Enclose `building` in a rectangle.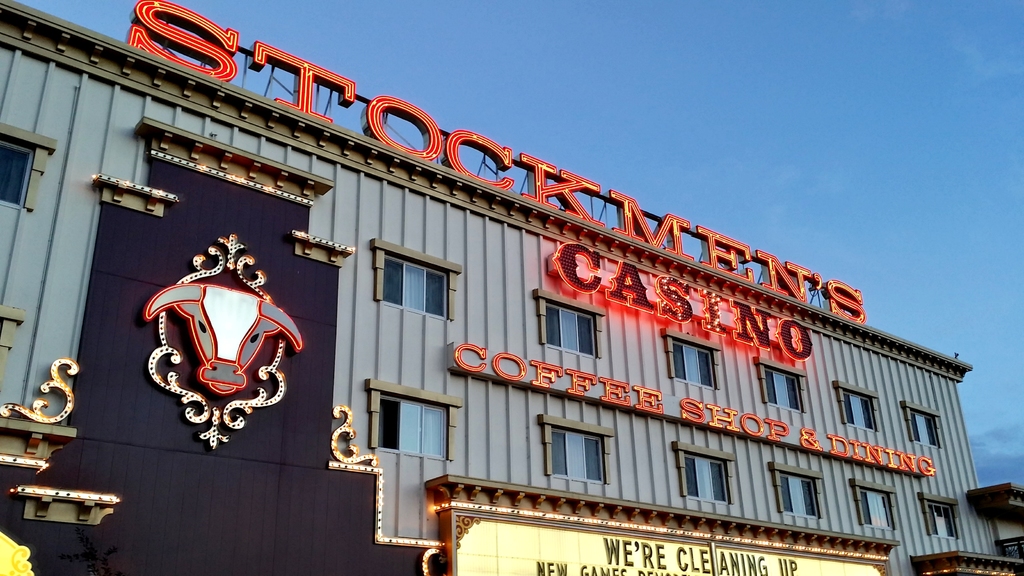
x1=0 y1=0 x2=1016 y2=575.
